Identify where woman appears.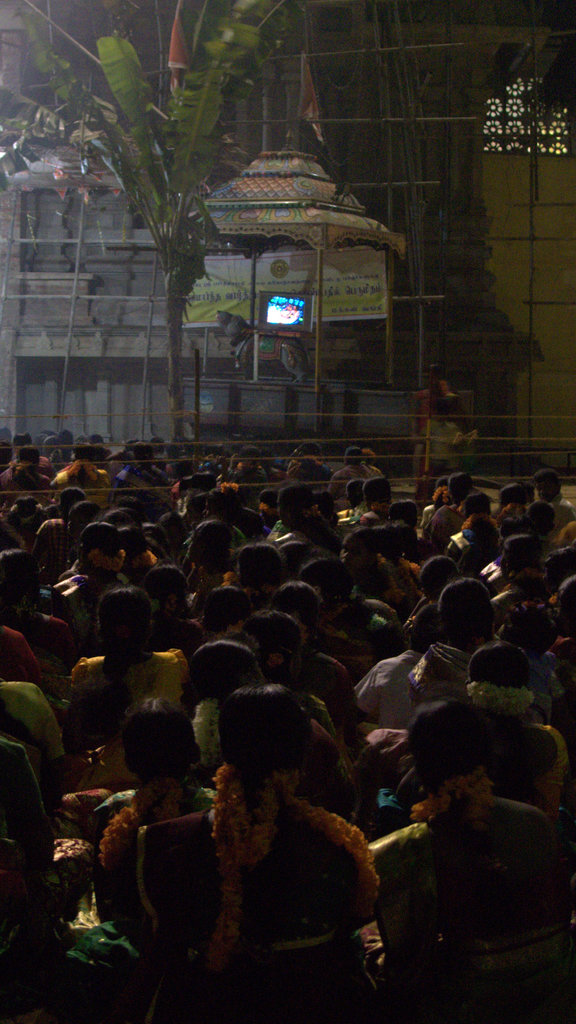
Appears at 364,674,552,1013.
